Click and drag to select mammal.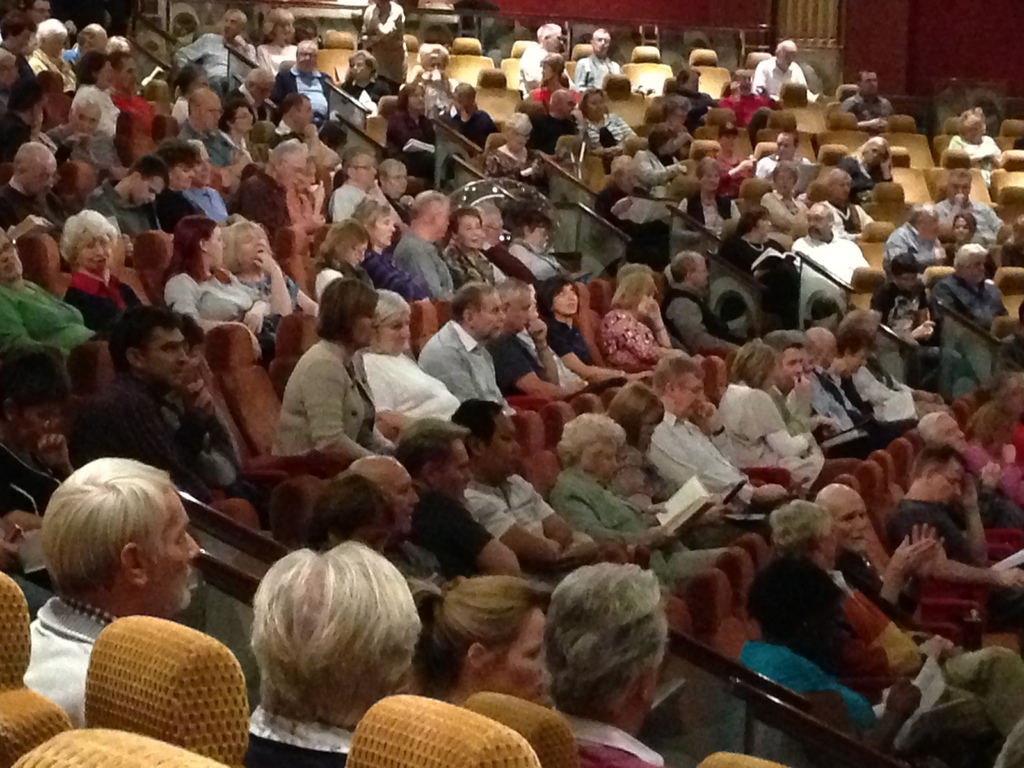
Selection: region(508, 209, 573, 285).
